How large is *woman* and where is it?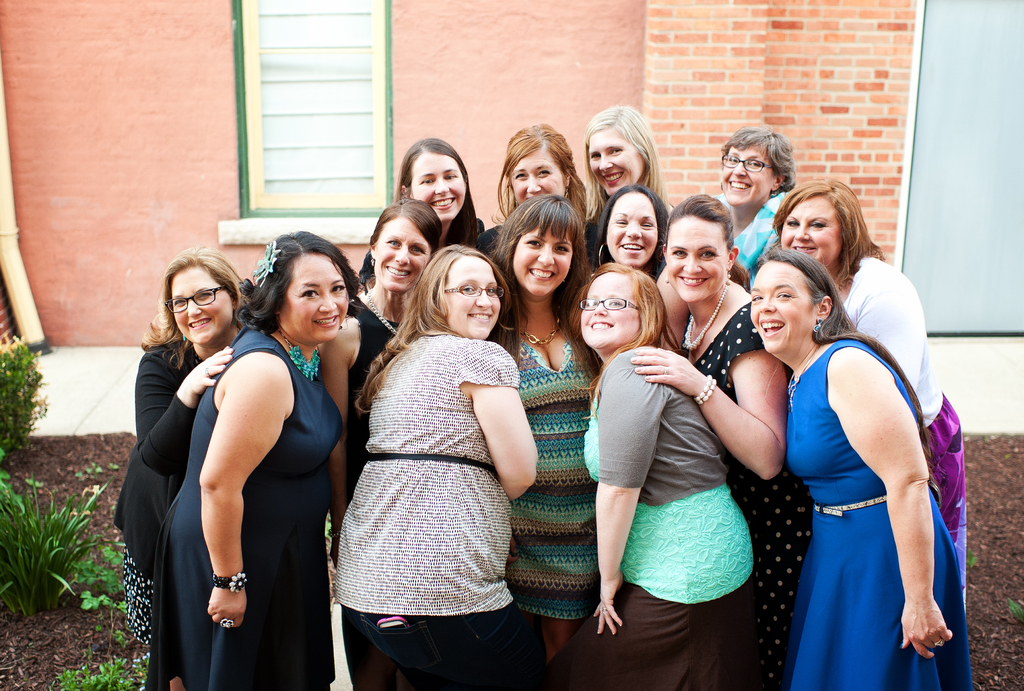
Bounding box: pyautogui.locateOnScreen(566, 263, 758, 690).
